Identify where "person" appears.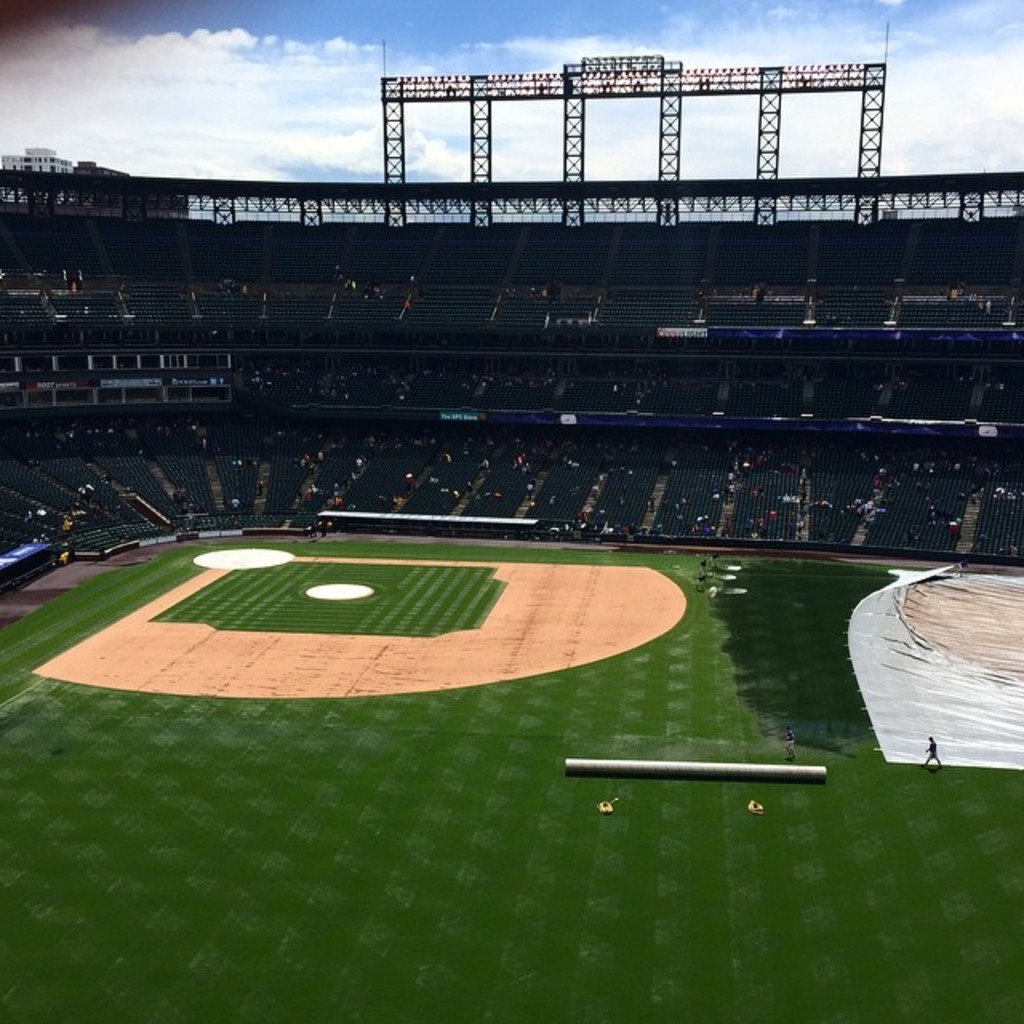
Appears at 928 731 946 771.
